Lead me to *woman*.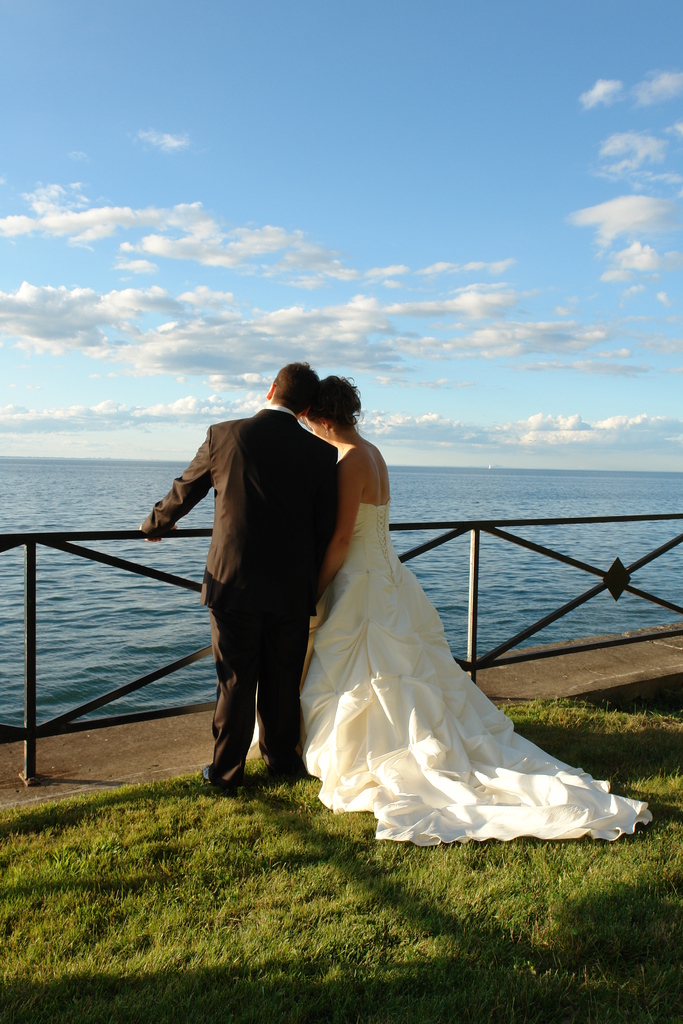
Lead to {"left": 298, "top": 374, "right": 652, "bottom": 845}.
